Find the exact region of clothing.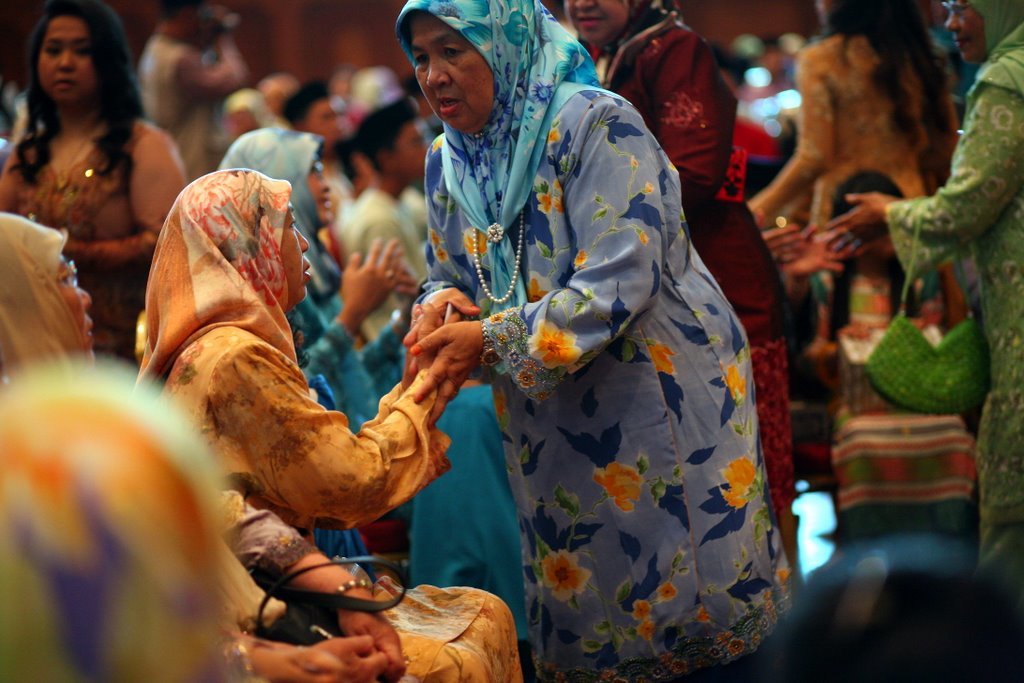
Exact region: 133, 165, 539, 682.
